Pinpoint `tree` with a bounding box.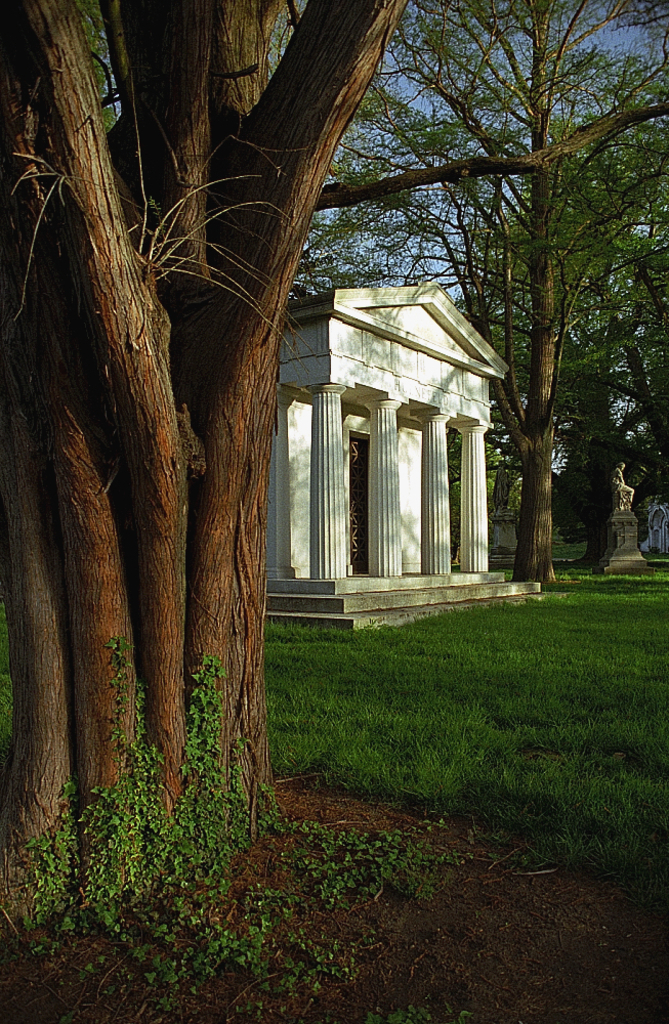
[0, 0, 668, 947].
